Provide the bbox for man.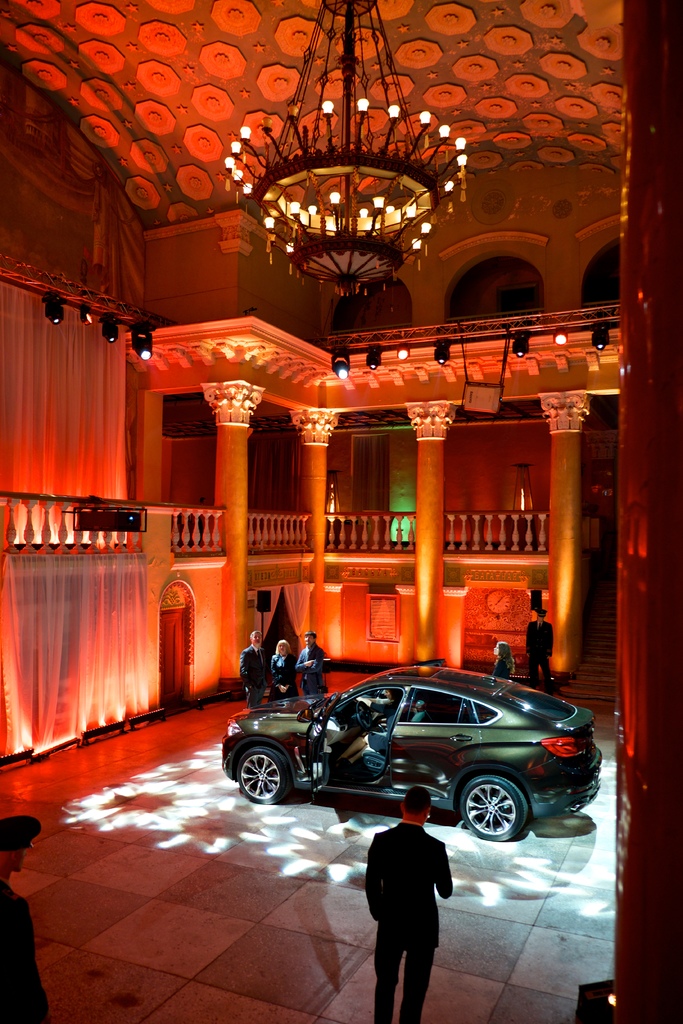
box(530, 607, 561, 692).
